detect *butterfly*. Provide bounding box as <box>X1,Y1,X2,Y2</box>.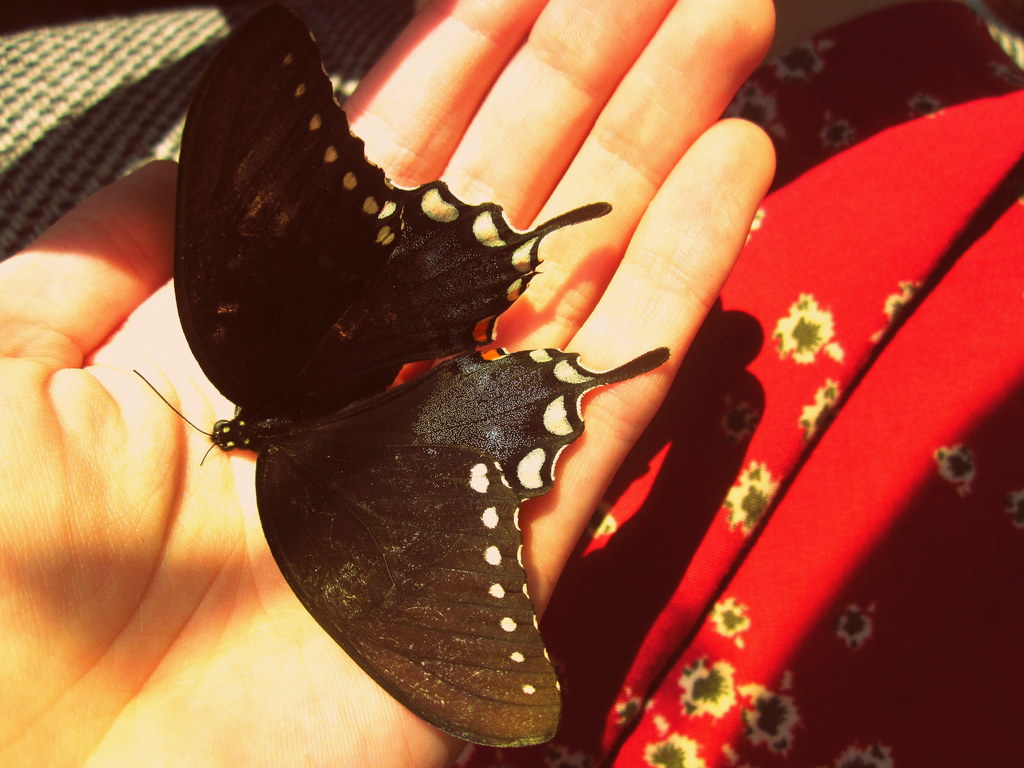
<box>134,1,673,748</box>.
